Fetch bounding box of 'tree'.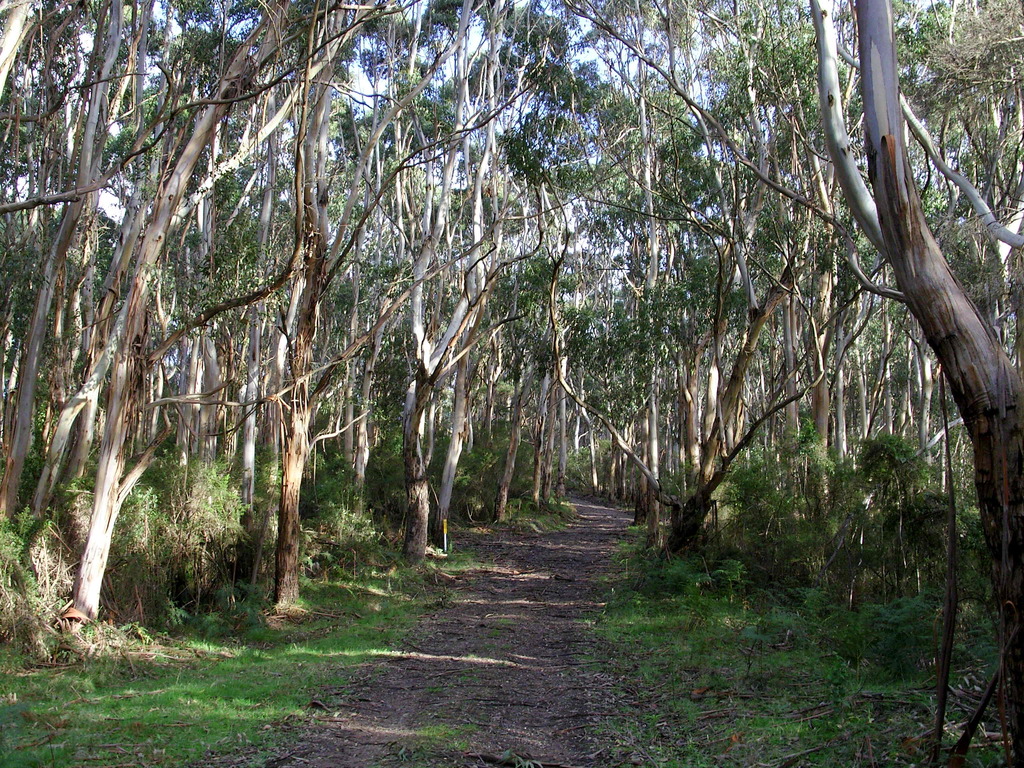
Bbox: 803/0/1023/767.
